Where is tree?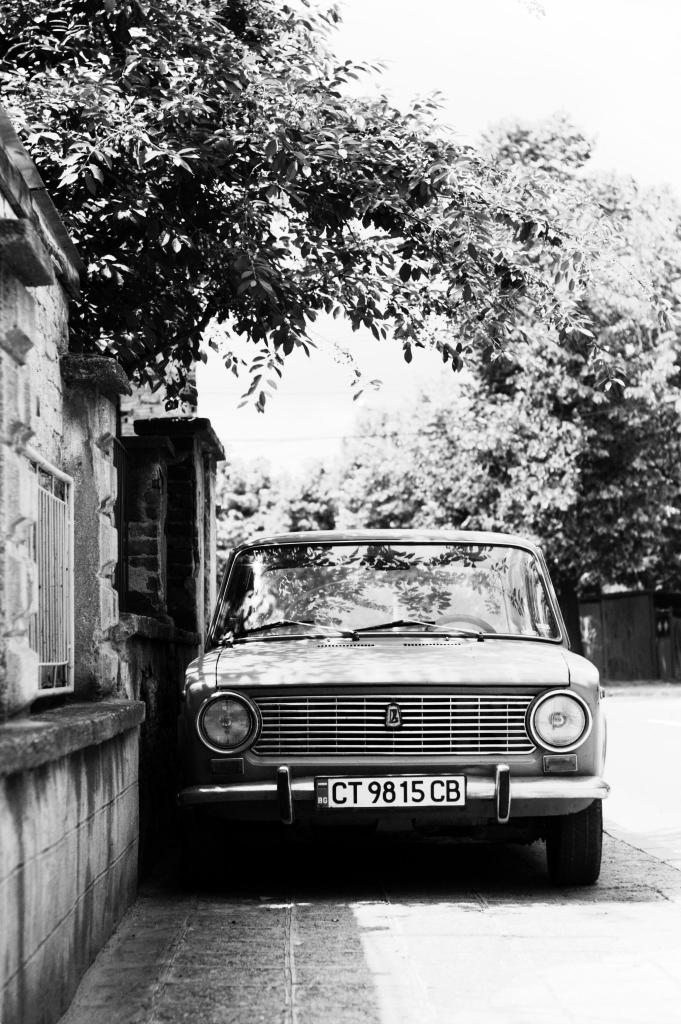
detection(0, 0, 601, 413).
